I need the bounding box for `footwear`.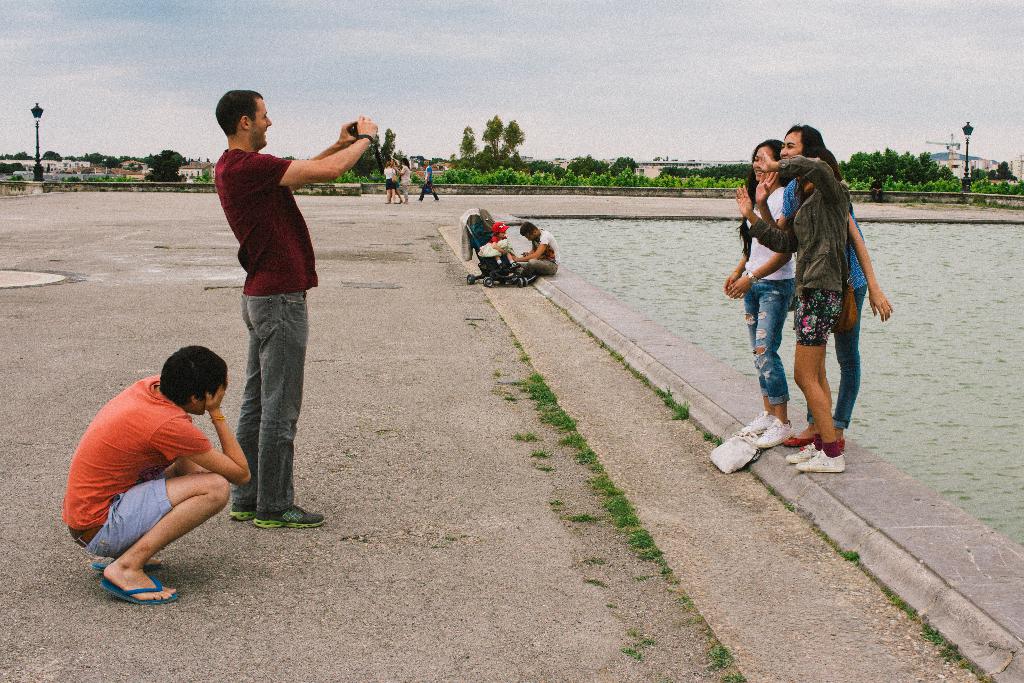
Here it is: 781/434/831/460.
